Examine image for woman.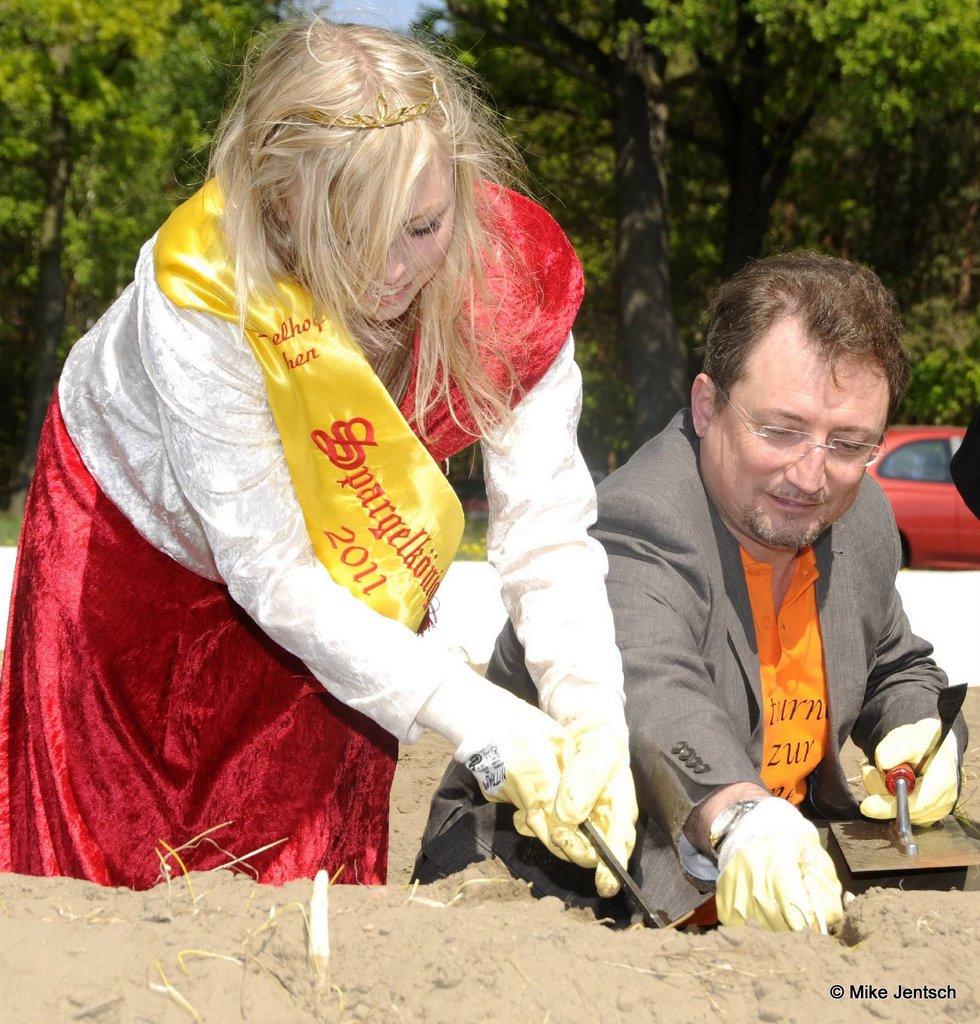
Examination result: Rect(0, 0, 647, 941).
